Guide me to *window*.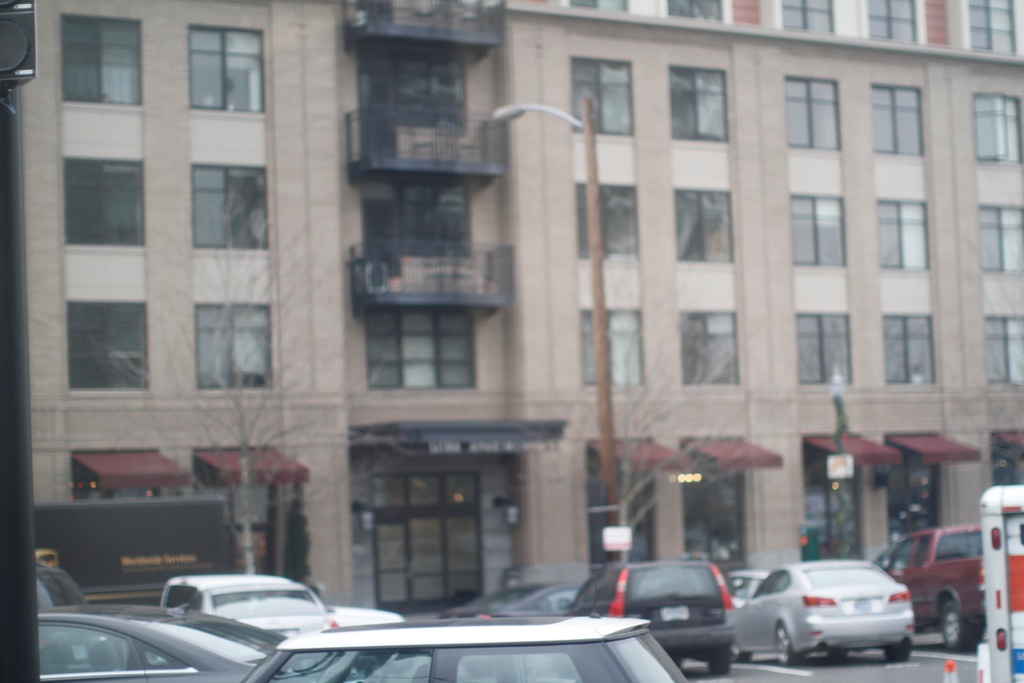
Guidance: locate(778, 0, 836, 31).
